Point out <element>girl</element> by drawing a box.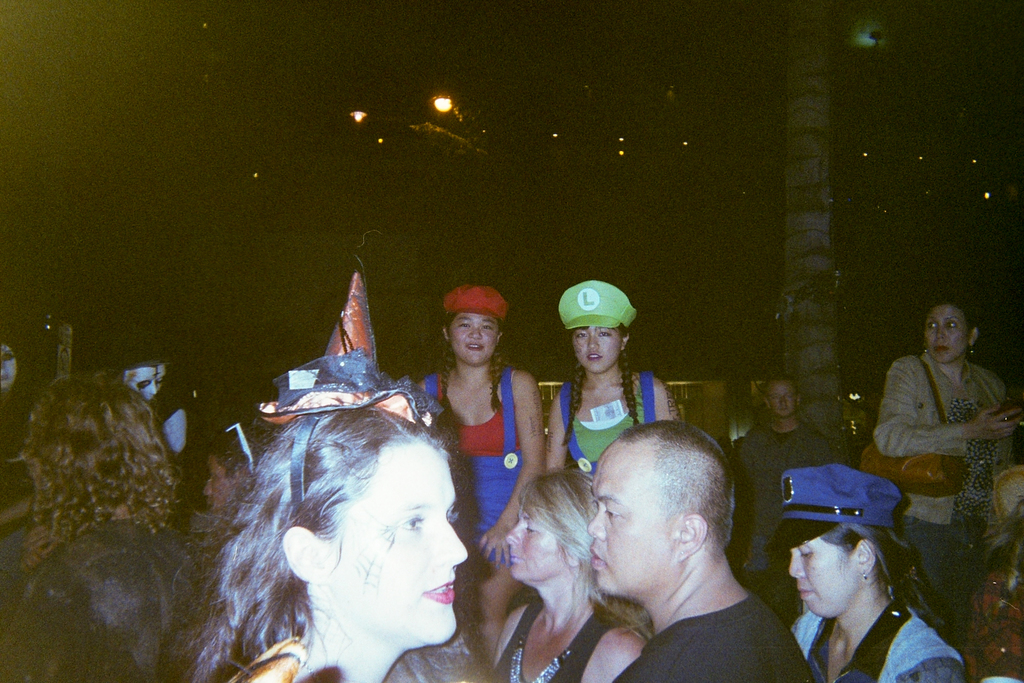
<box>415,287,561,651</box>.
